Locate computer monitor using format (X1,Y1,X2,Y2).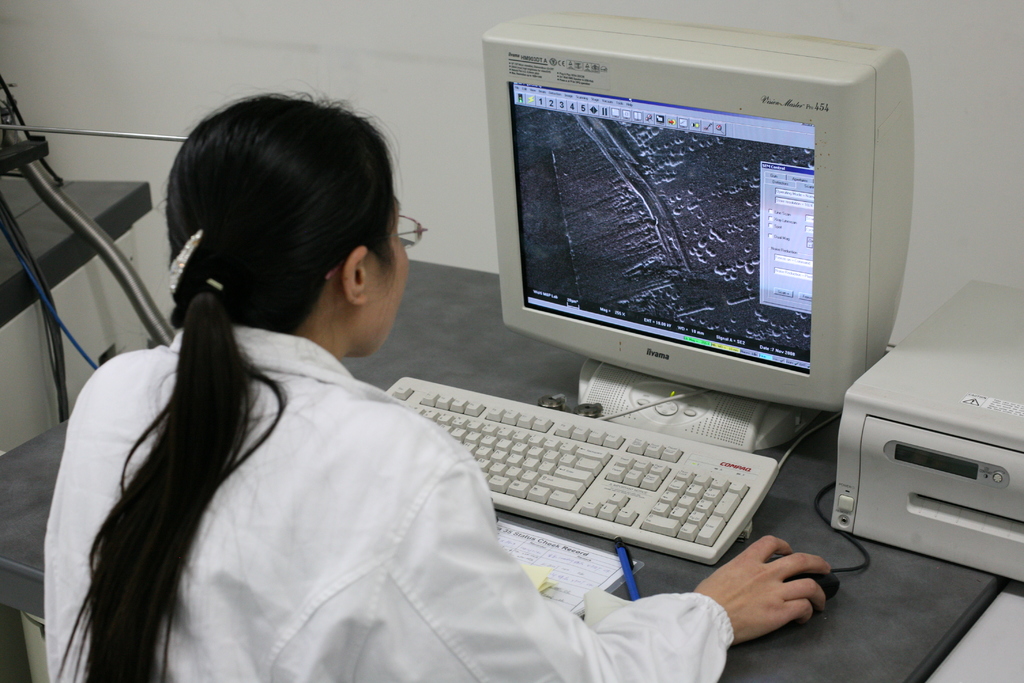
(477,32,908,453).
